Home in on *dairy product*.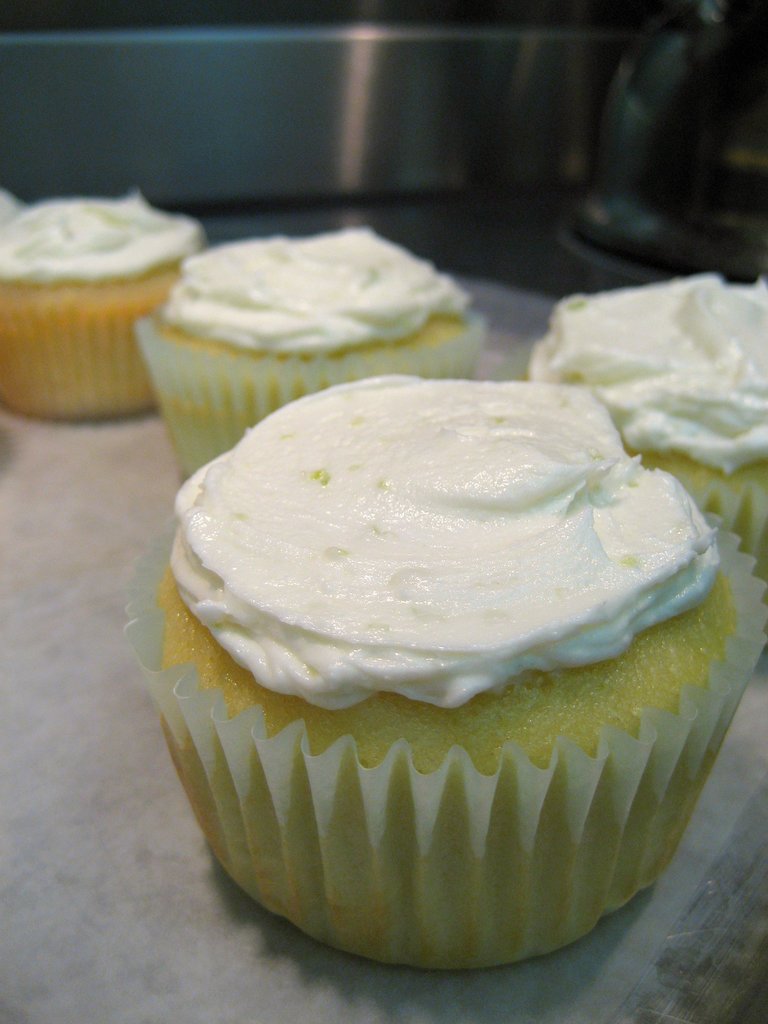
Homed in at x1=177, y1=214, x2=458, y2=349.
